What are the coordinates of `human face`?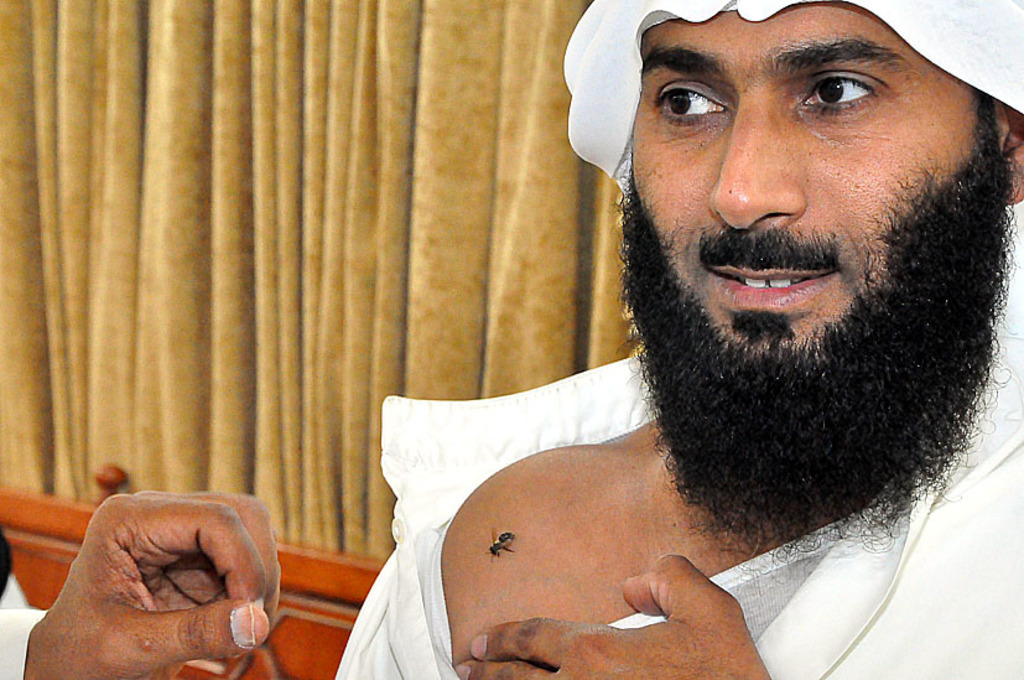
detection(629, 0, 984, 352).
